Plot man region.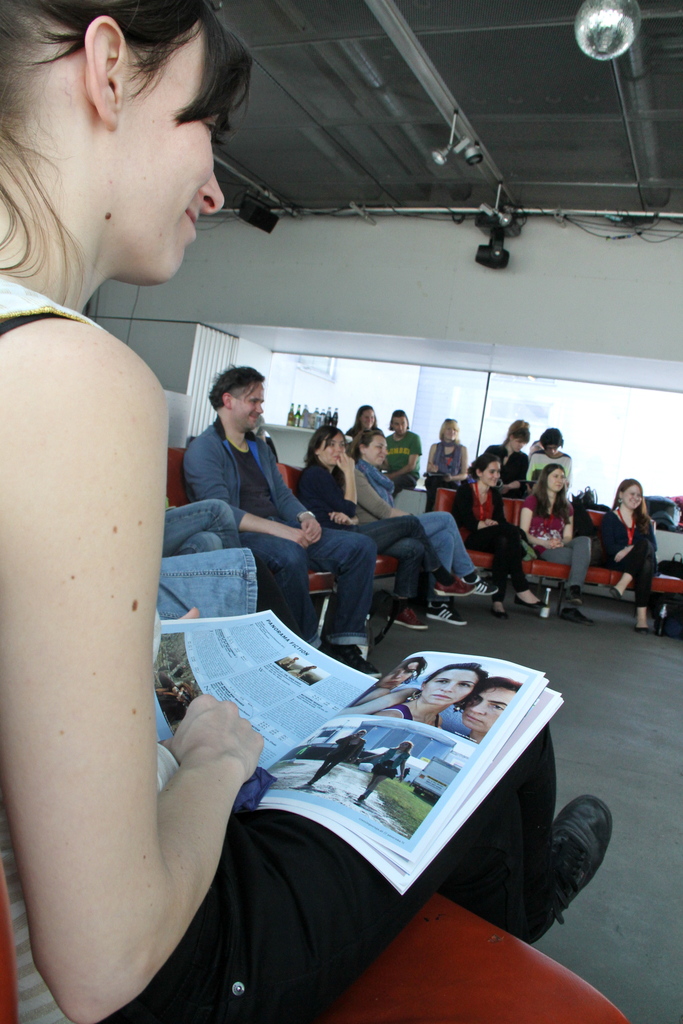
Plotted at rect(381, 410, 422, 499).
